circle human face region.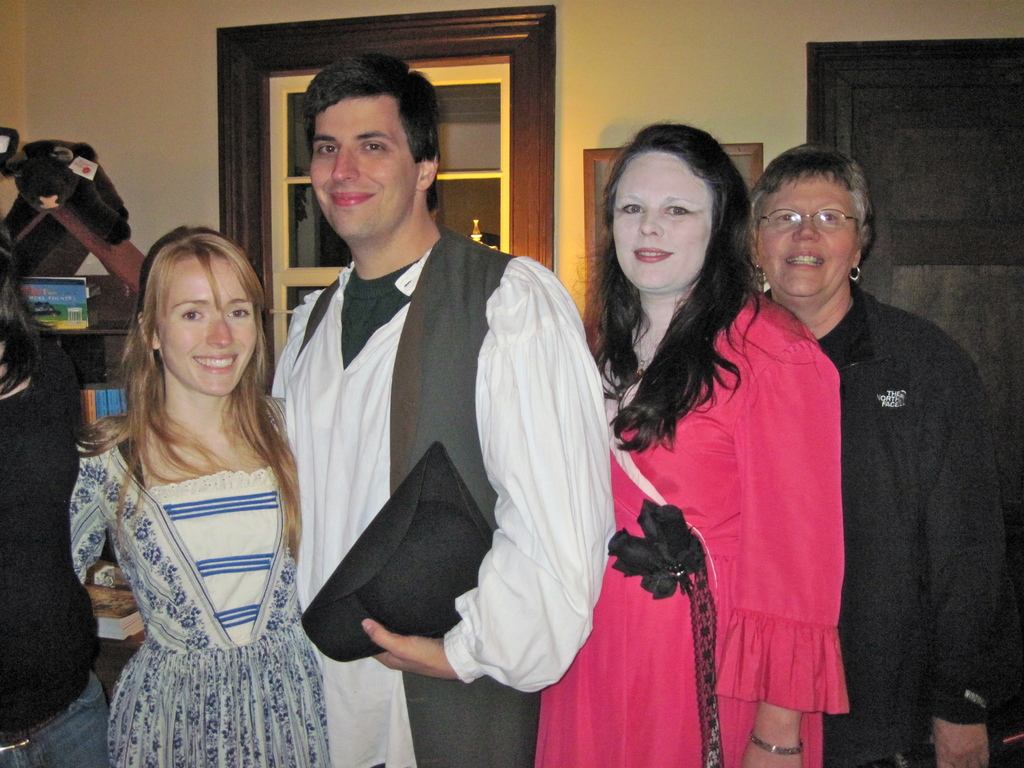
Region: region(310, 100, 419, 237).
